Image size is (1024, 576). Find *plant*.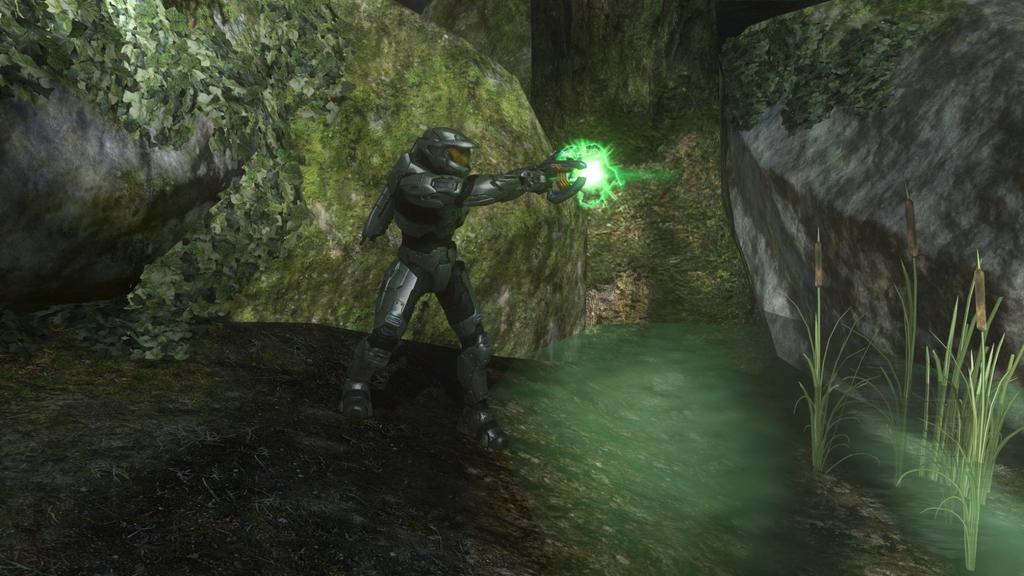
<bbox>777, 182, 1023, 573</bbox>.
